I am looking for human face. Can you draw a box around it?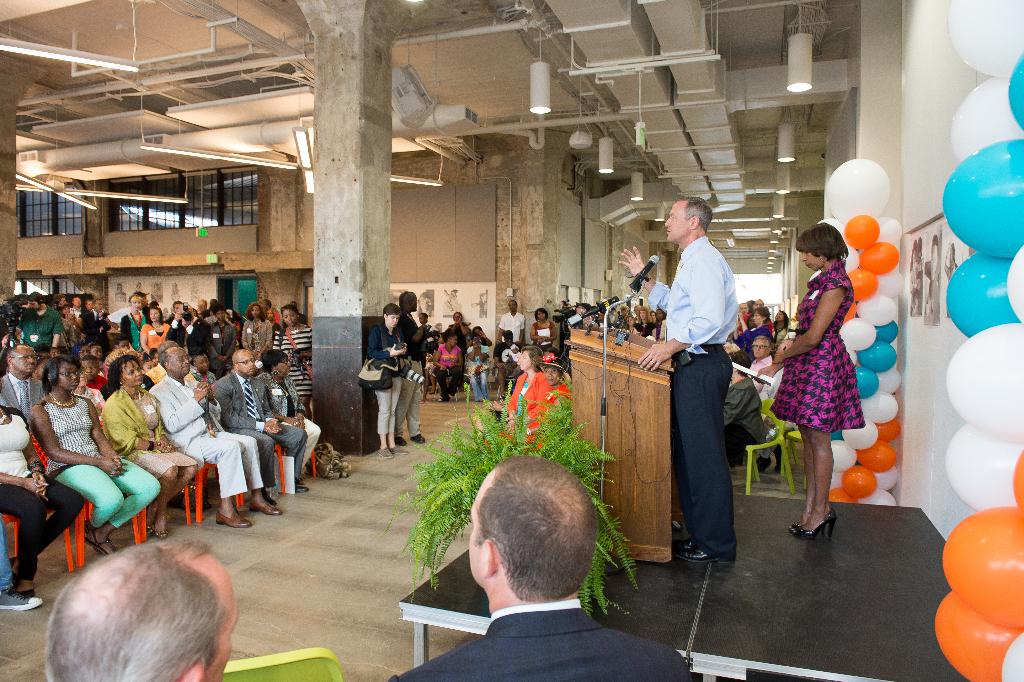
Sure, the bounding box is rect(411, 290, 417, 312).
